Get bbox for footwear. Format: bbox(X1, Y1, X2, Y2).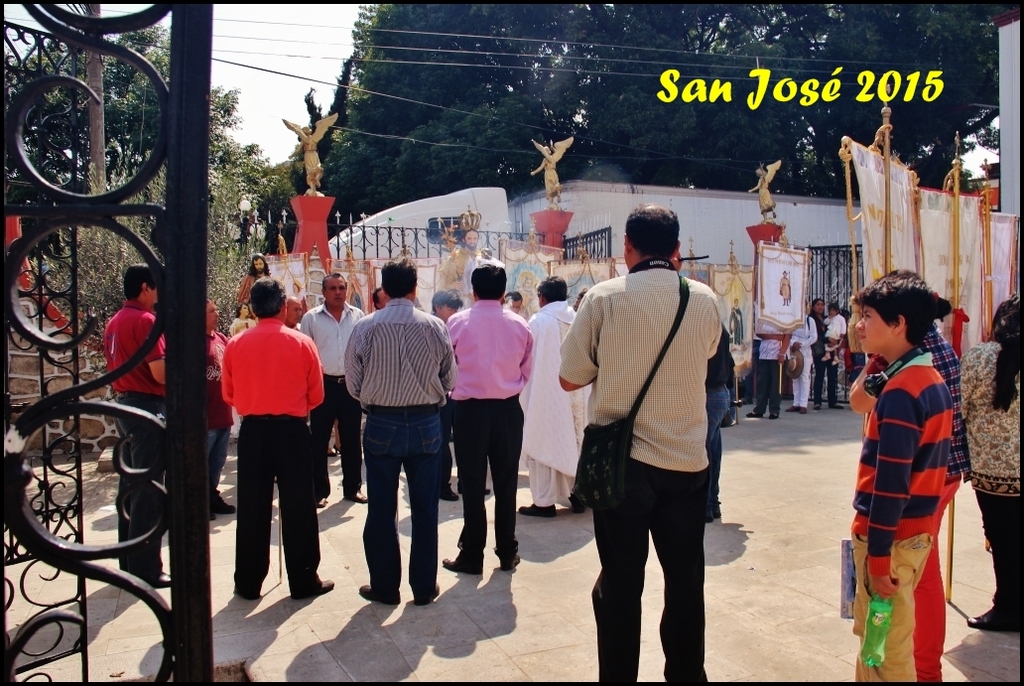
bbox(157, 572, 173, 587).
